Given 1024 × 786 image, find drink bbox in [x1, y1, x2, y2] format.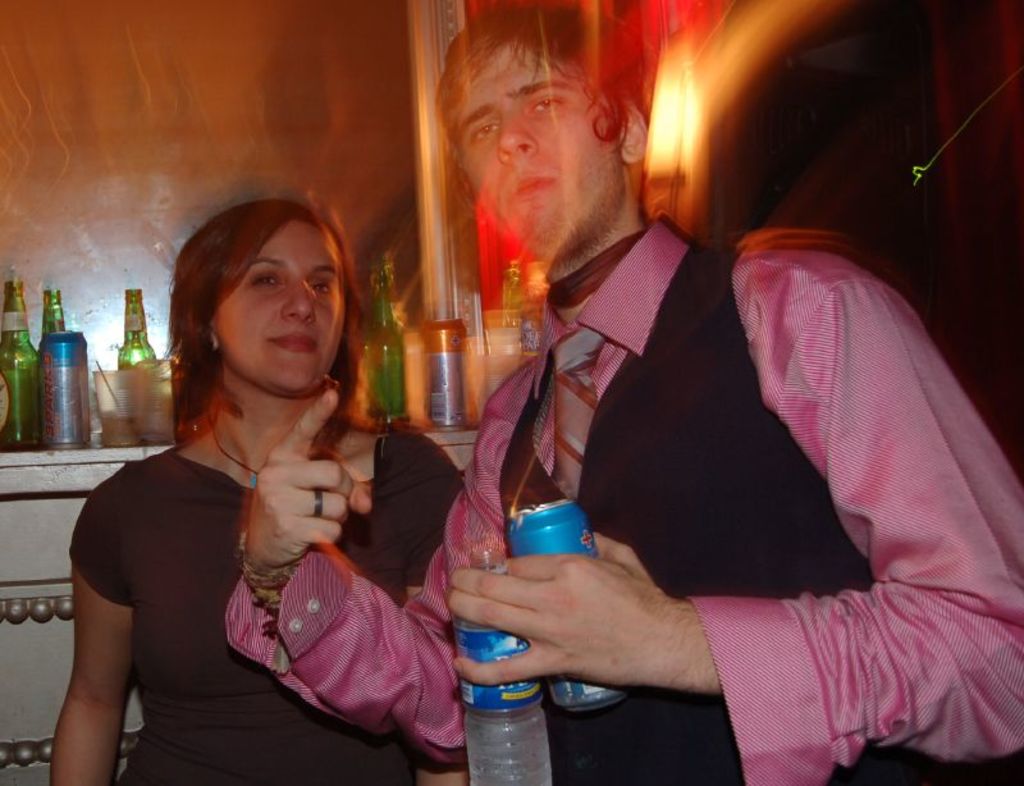
[461, 627, 548, 751].
